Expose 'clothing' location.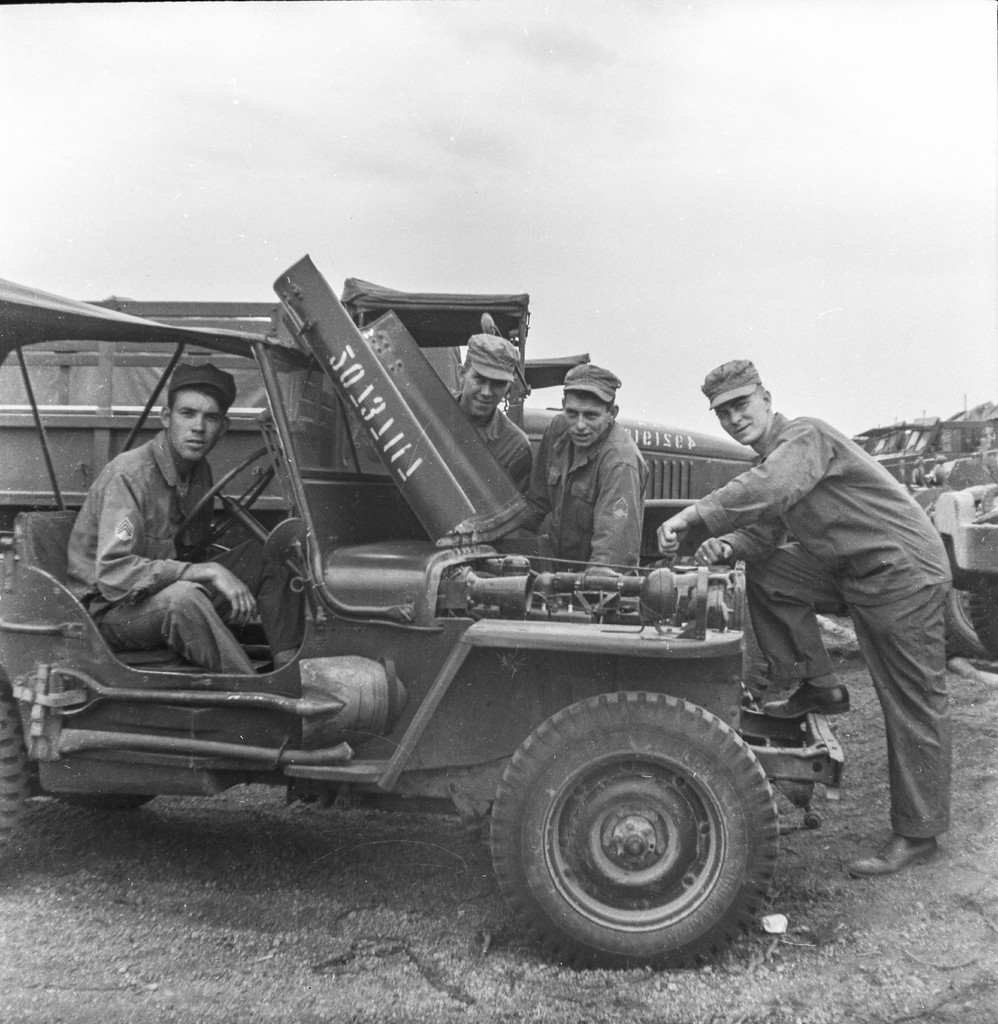
Exposed at box(42, 428, 314, 684).
